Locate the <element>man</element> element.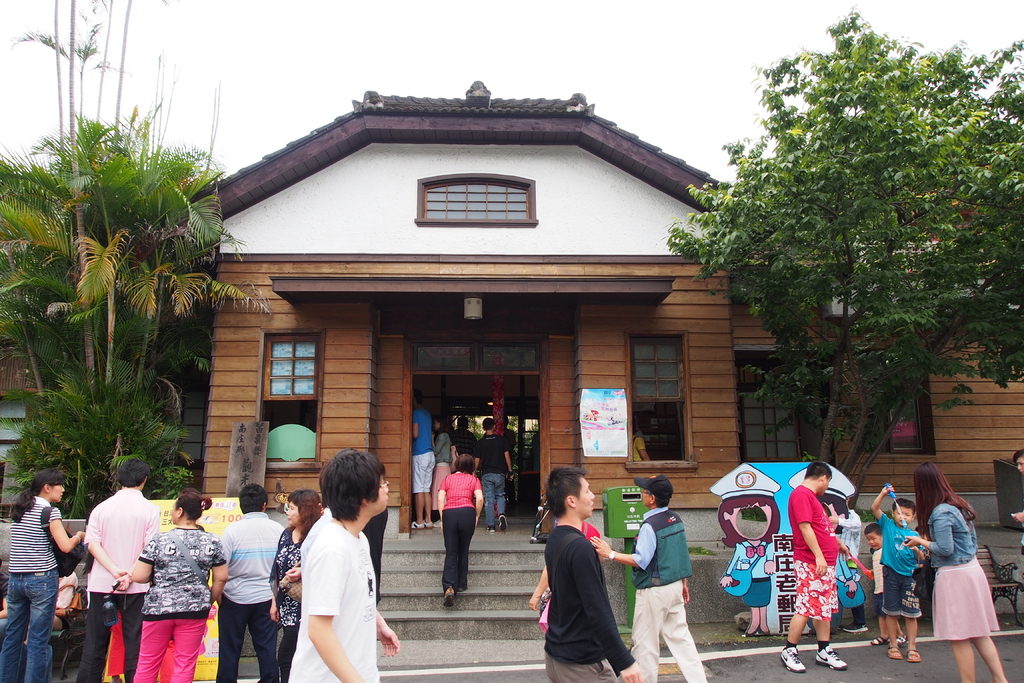
Element bbox: (x1=633, y1=423, x2=651, y2=461).
